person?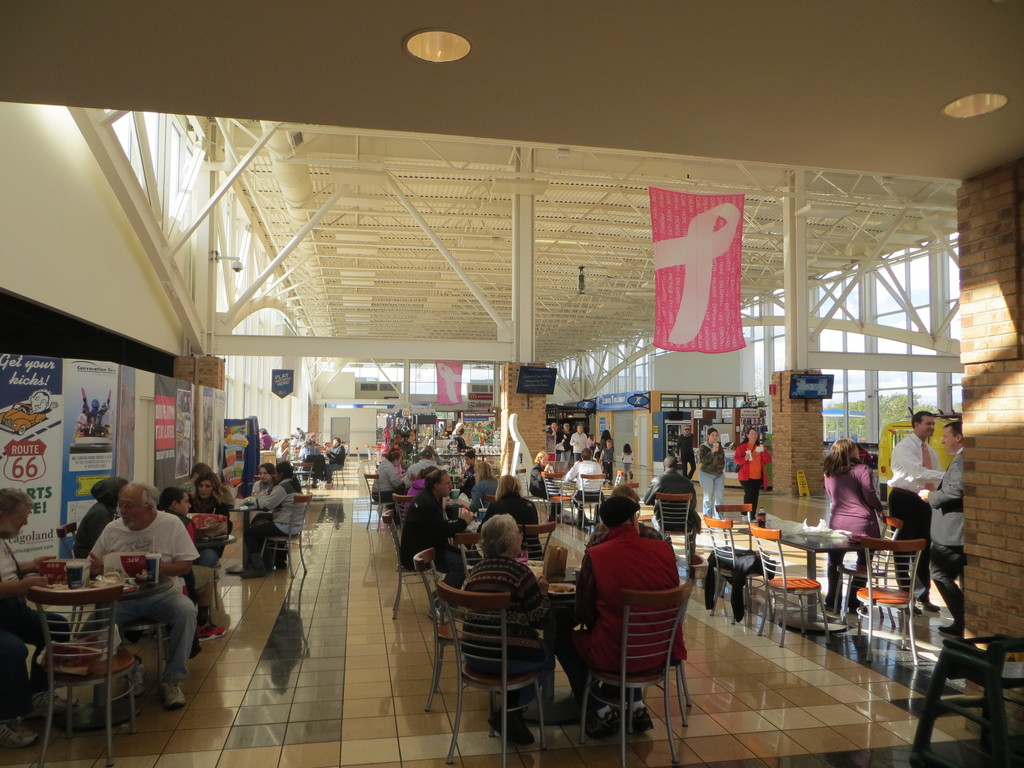
{"left": 457, "top": 511, "right": 561, "bottom": 746}
